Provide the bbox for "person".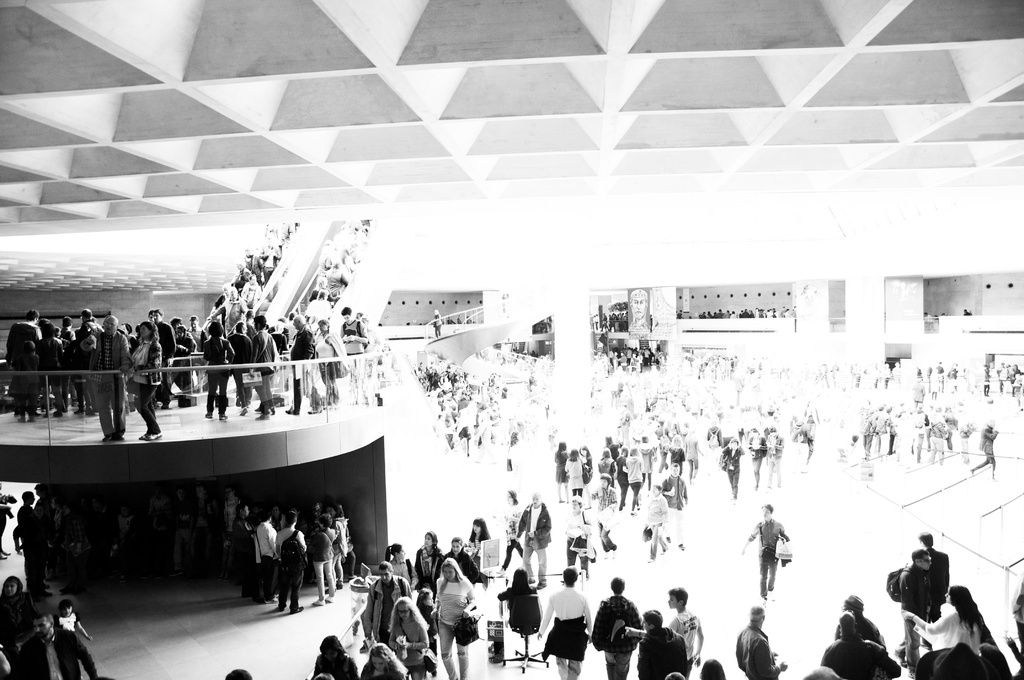
746/503/786/604.
